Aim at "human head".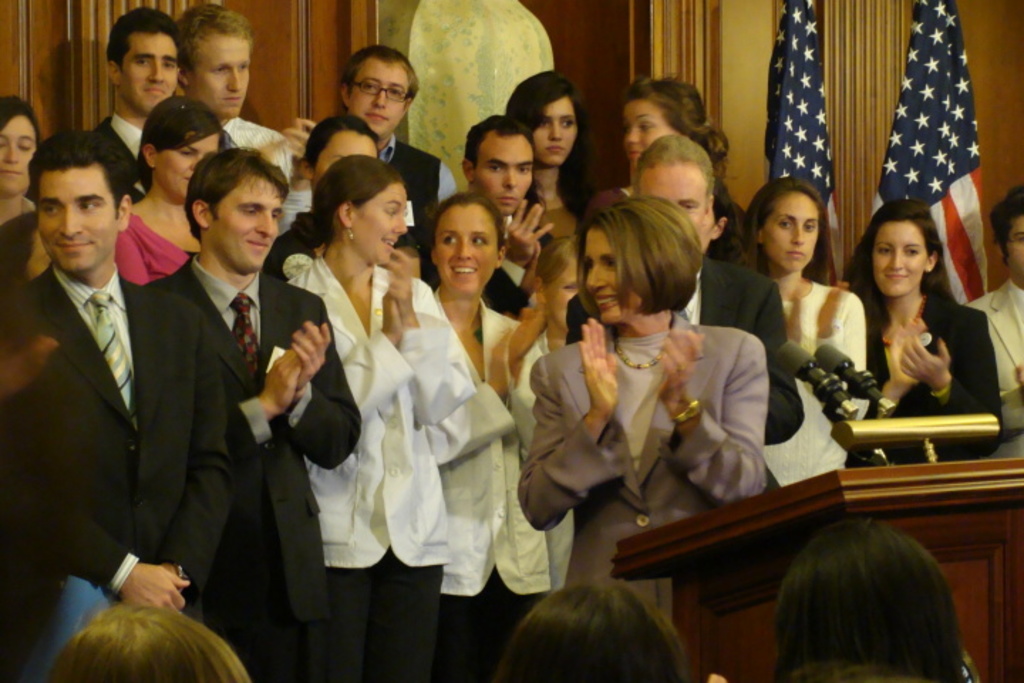
Aimed at <box>178,3,262,125</box>.
